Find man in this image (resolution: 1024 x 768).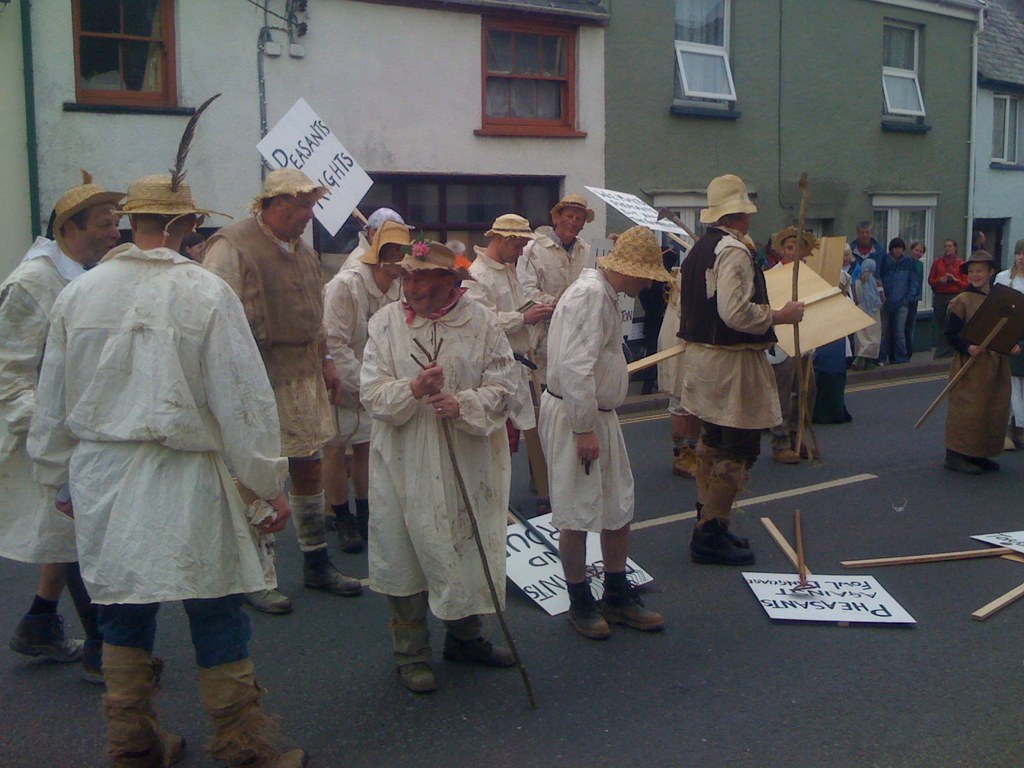
[left=0, top=180, right=159, bottom=688].
